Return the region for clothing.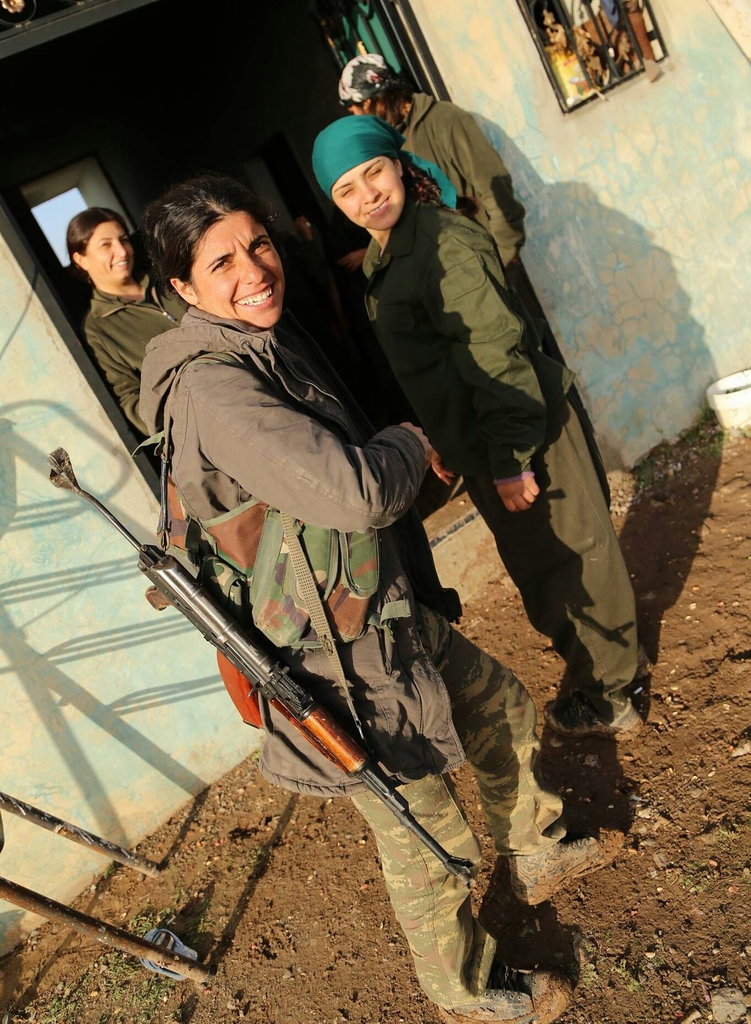
box(81, 283, 188, 458).
